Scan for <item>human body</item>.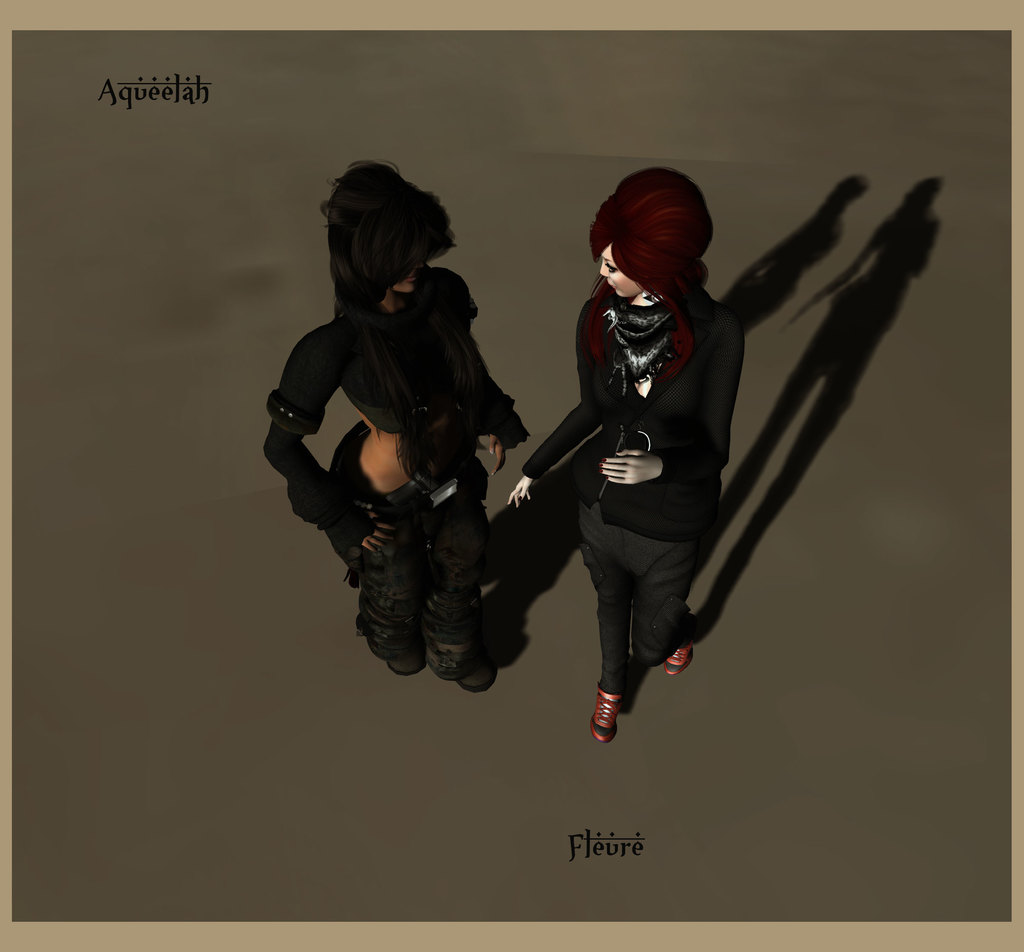
Scan result: Rect(505, 163, 754, 742).
